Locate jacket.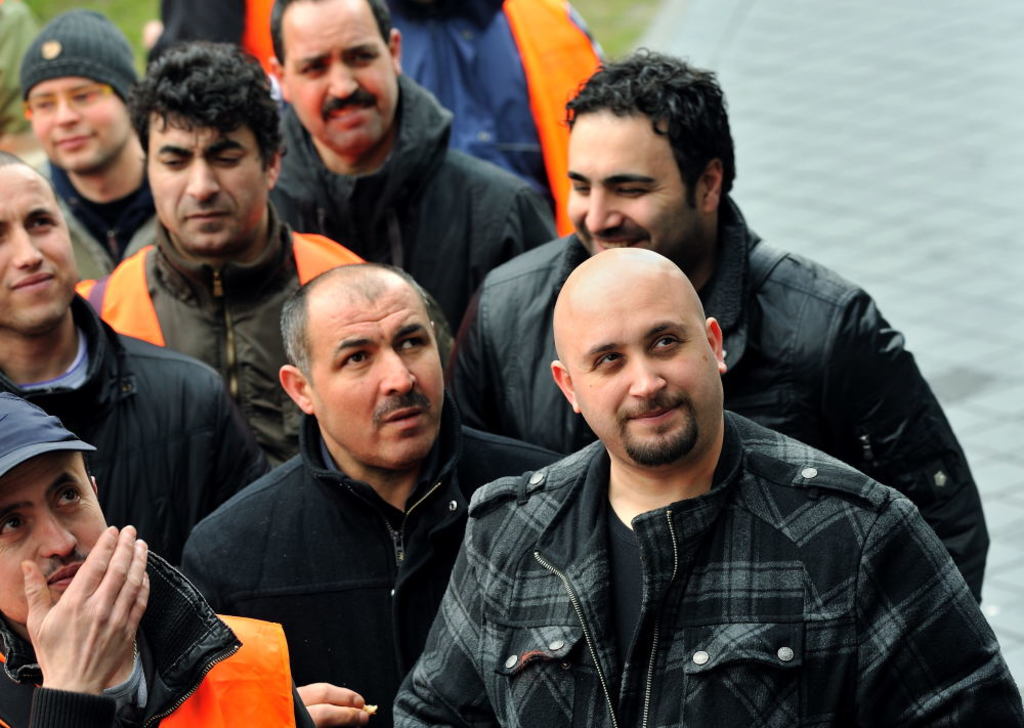
Bounding box: [446,192,996,607].
